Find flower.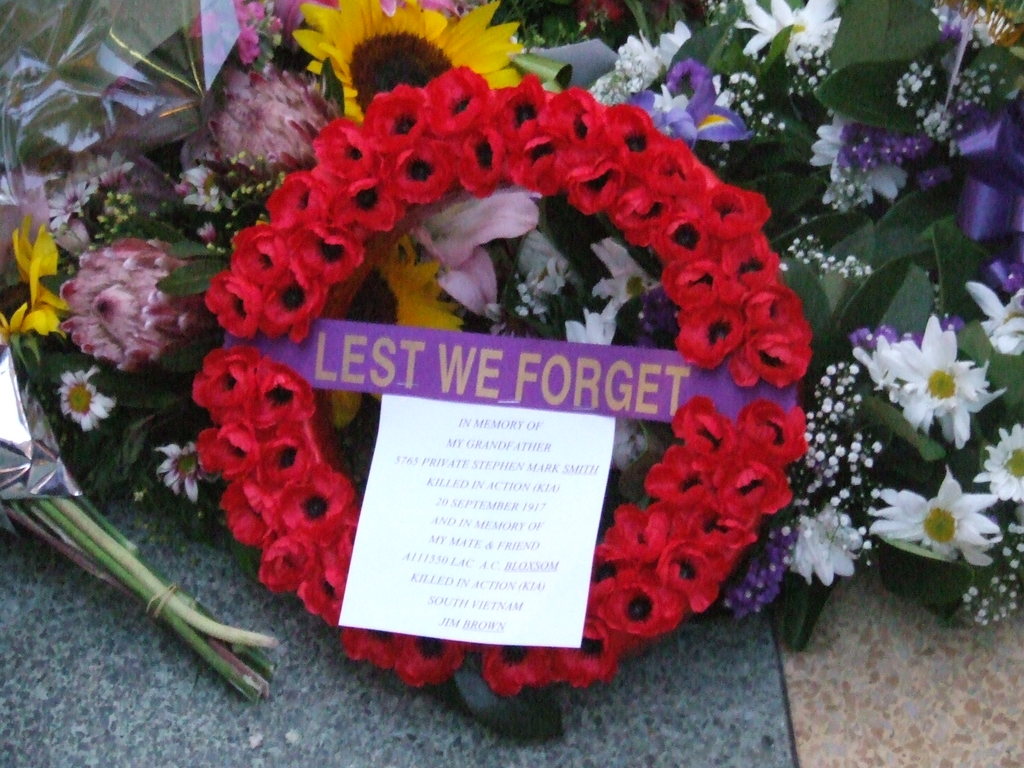
(849, 314, 1002, 451).
